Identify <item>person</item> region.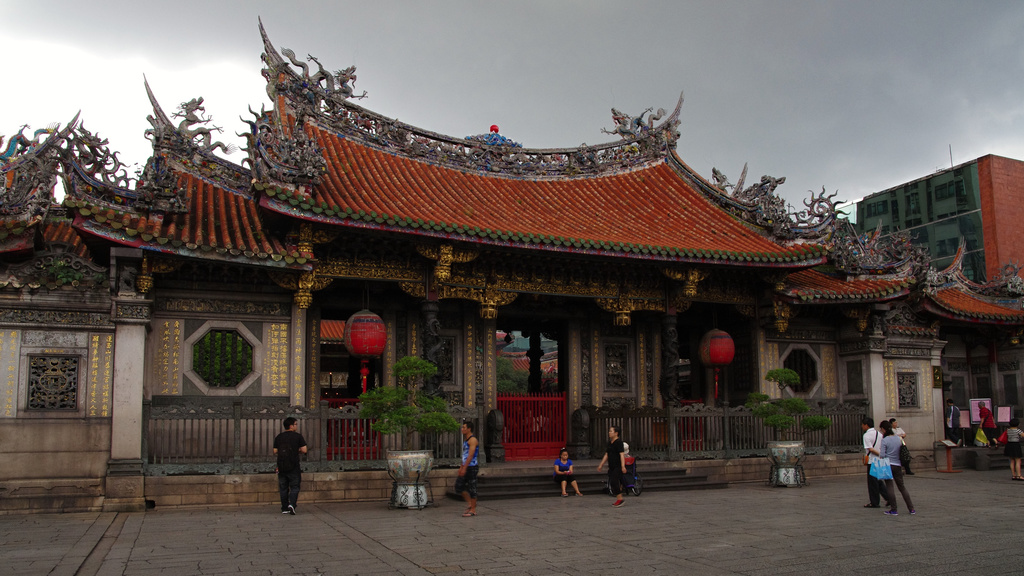
Region: detection(1007, 418, 1023, 482).
